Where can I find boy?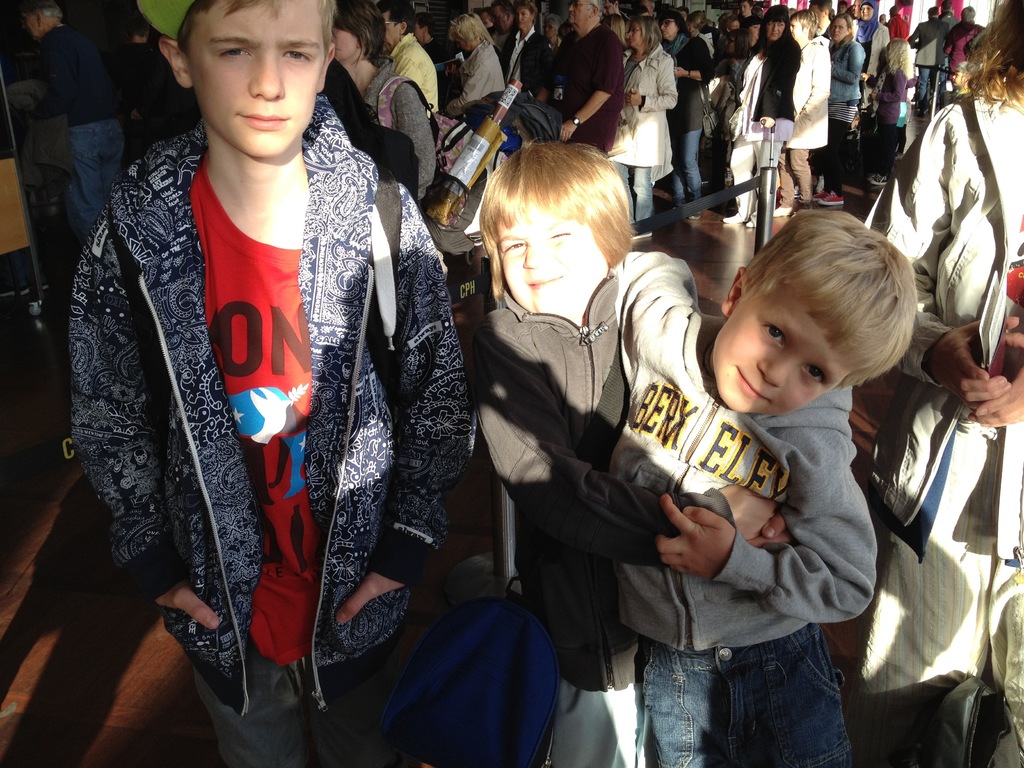
You can find it at [608, 207, 918, 767].
